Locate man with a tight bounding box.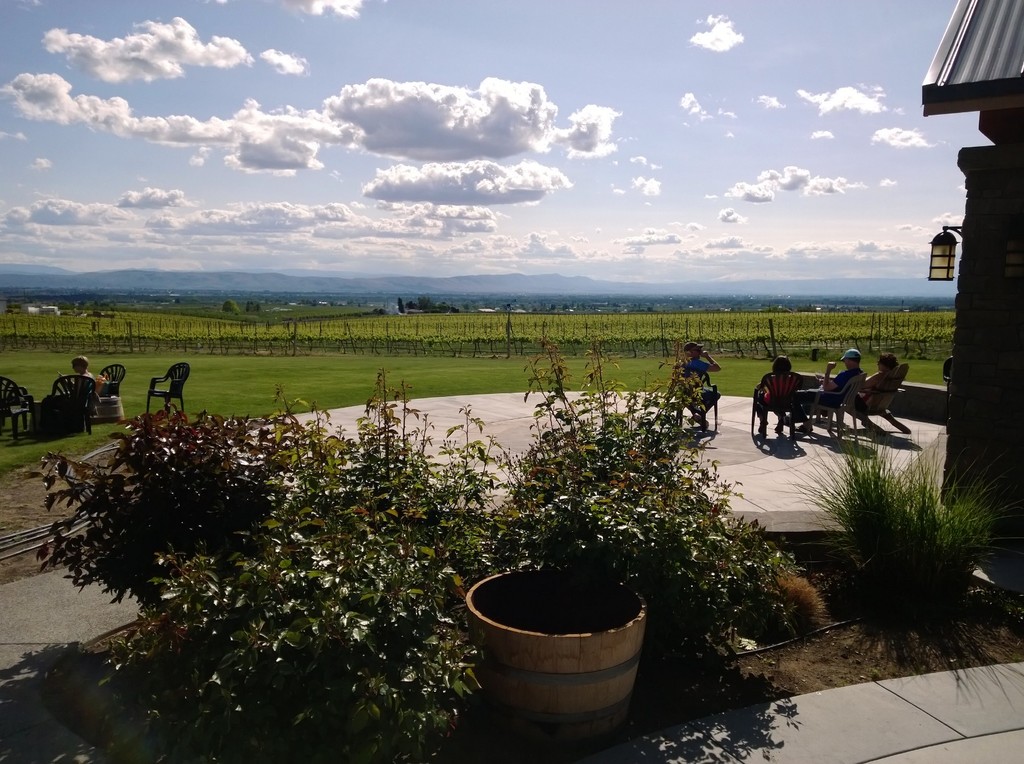
select_region(798, 348, 863, 438).
